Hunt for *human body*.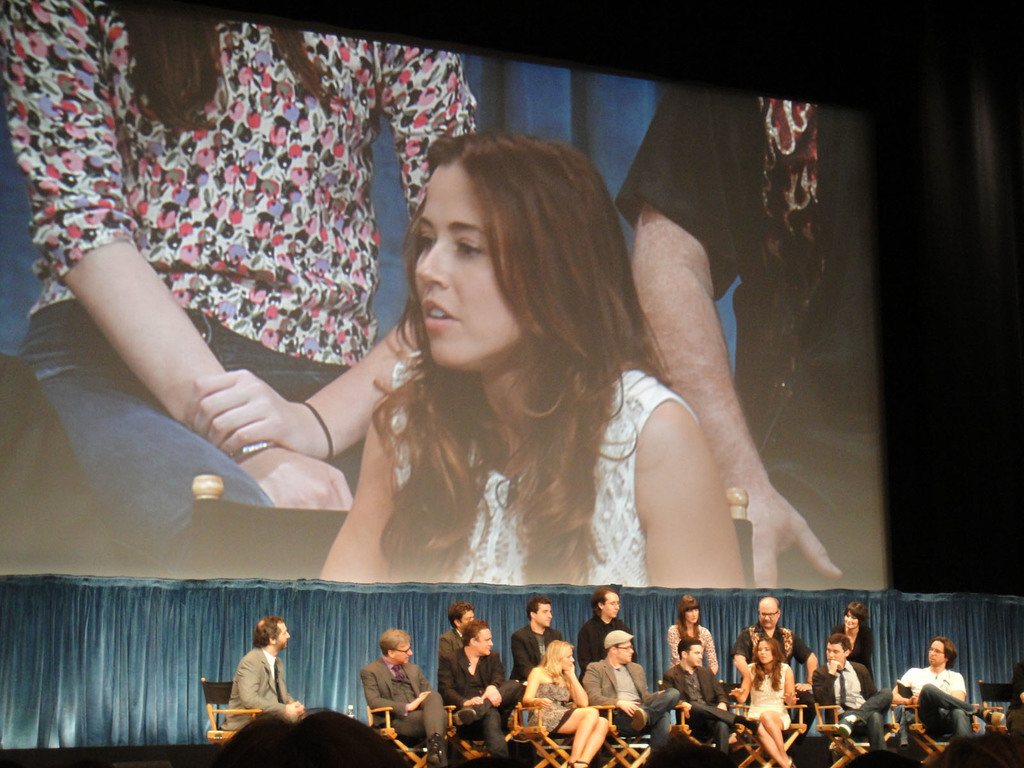
Hunted down at 440:601:472:676.
